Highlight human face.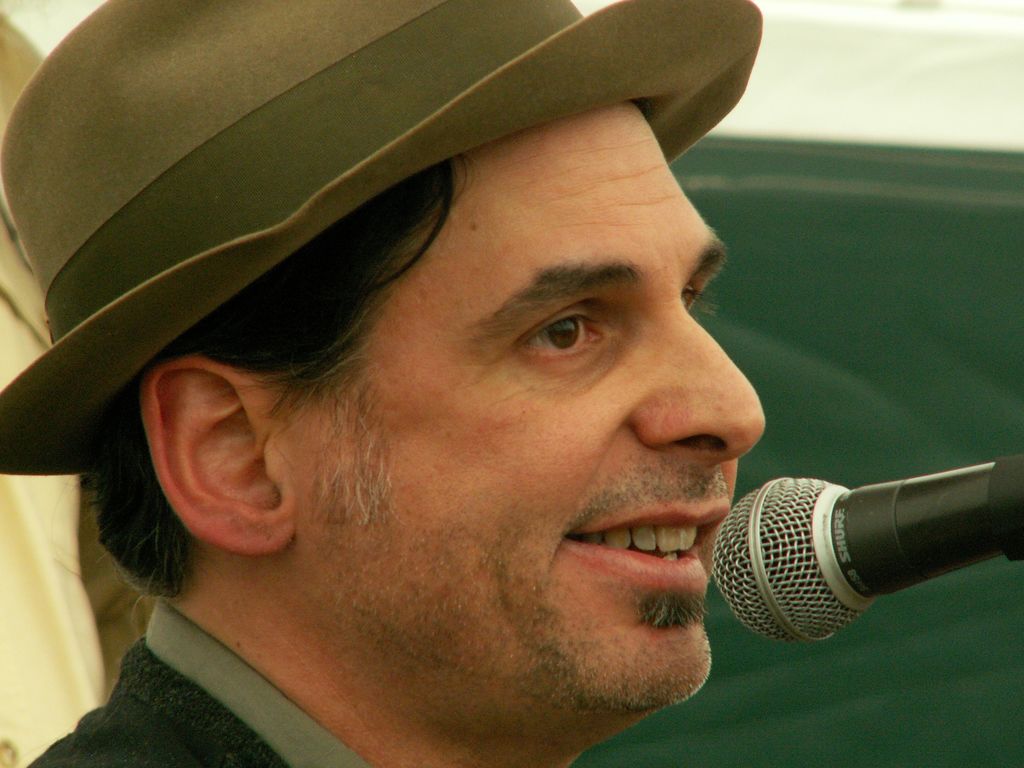
Highlighted region: 297,100,768,742.
